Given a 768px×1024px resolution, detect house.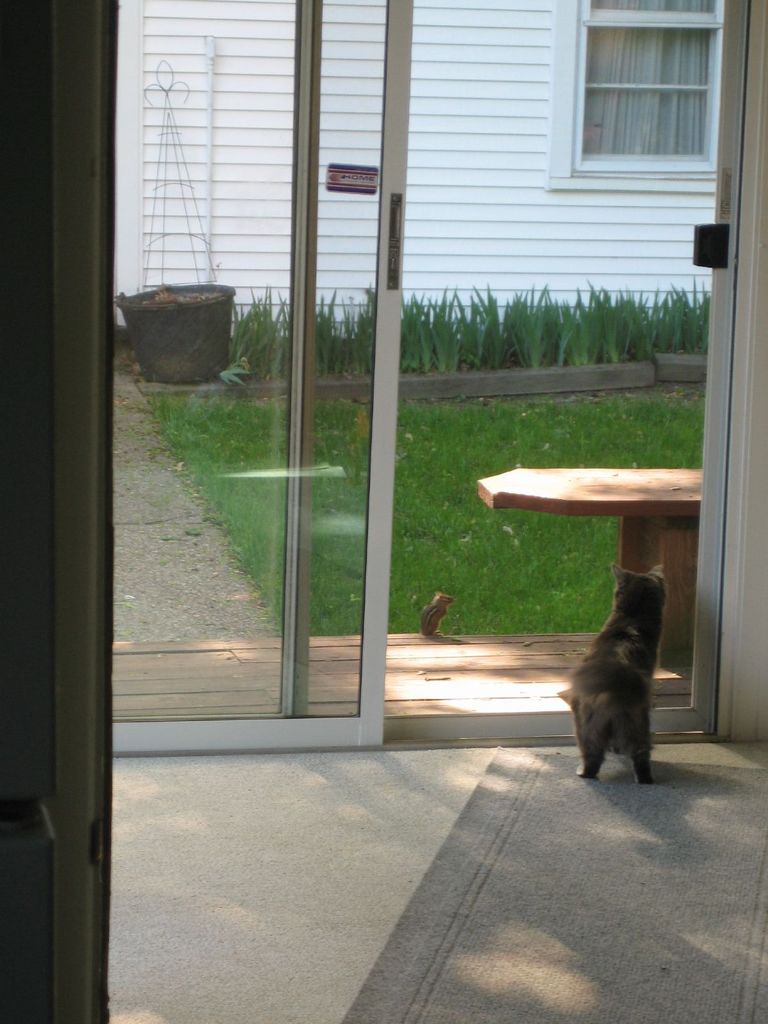
(0,0,767,1023).
